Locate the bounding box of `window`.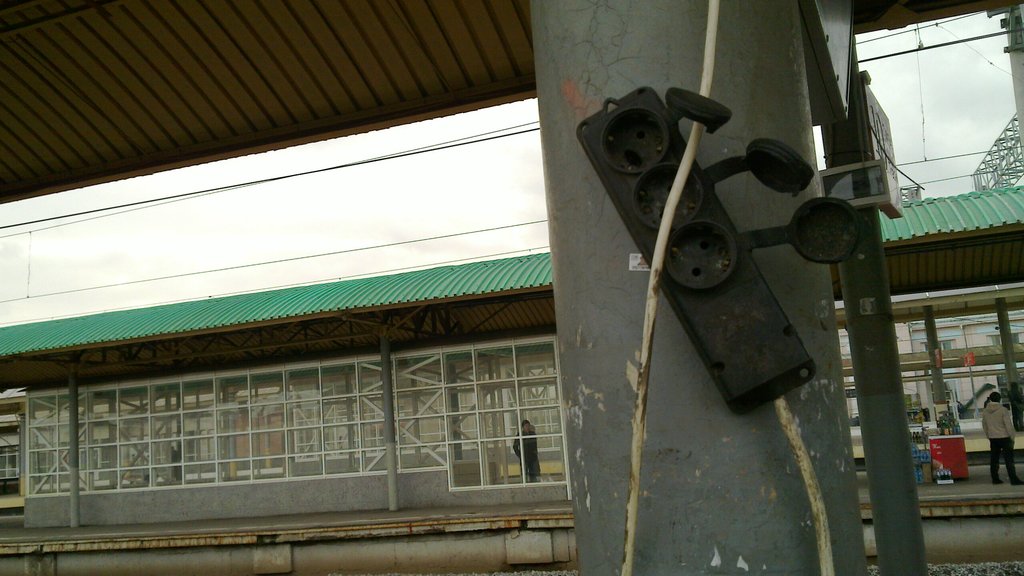
Bounding box: bbox=(27, 335, 568, 503).
